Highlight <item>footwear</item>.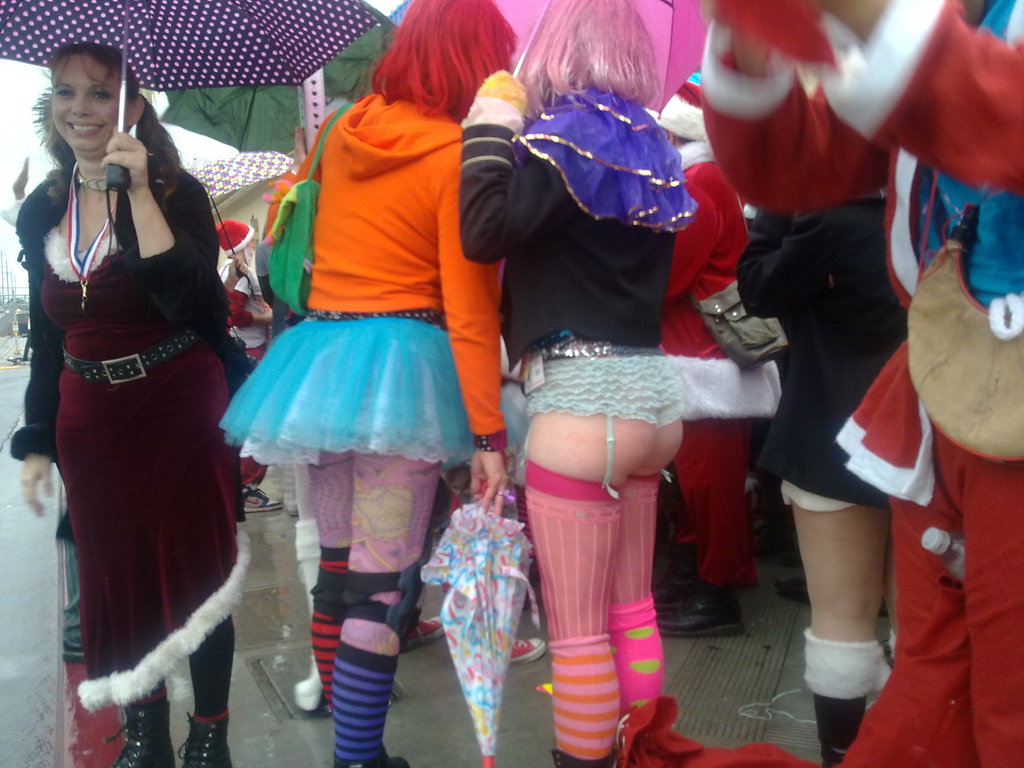
Highlighted region: 332:756:409:767.
